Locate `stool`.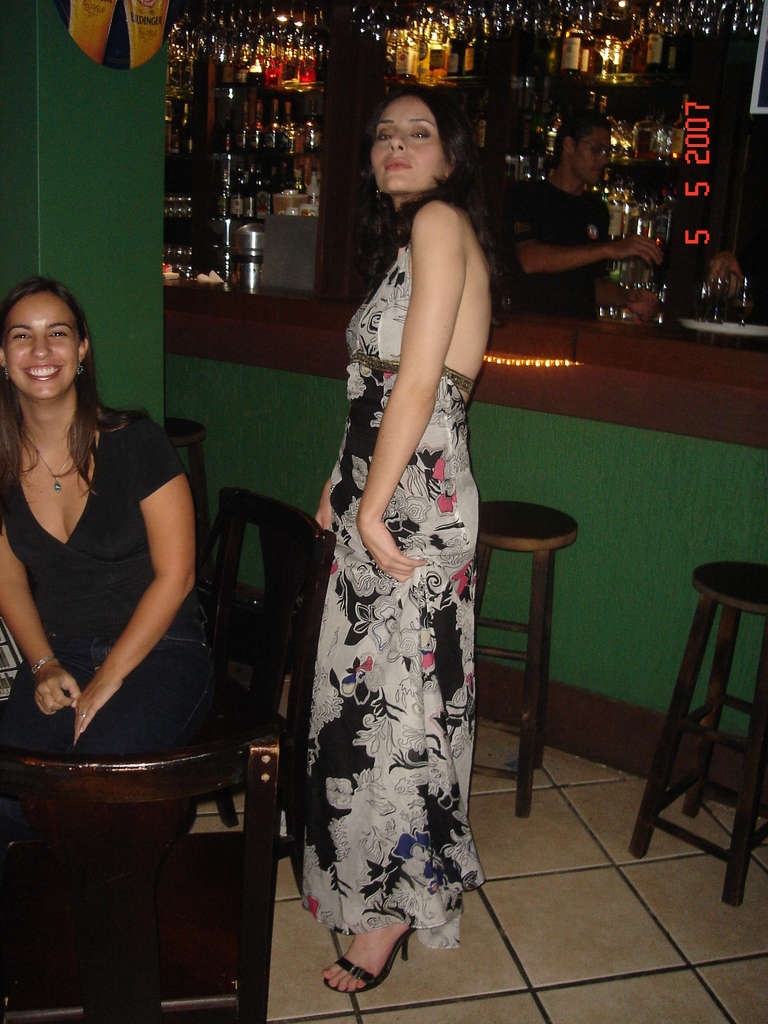
Bounding box: box=[481, 481, 586, 835].
